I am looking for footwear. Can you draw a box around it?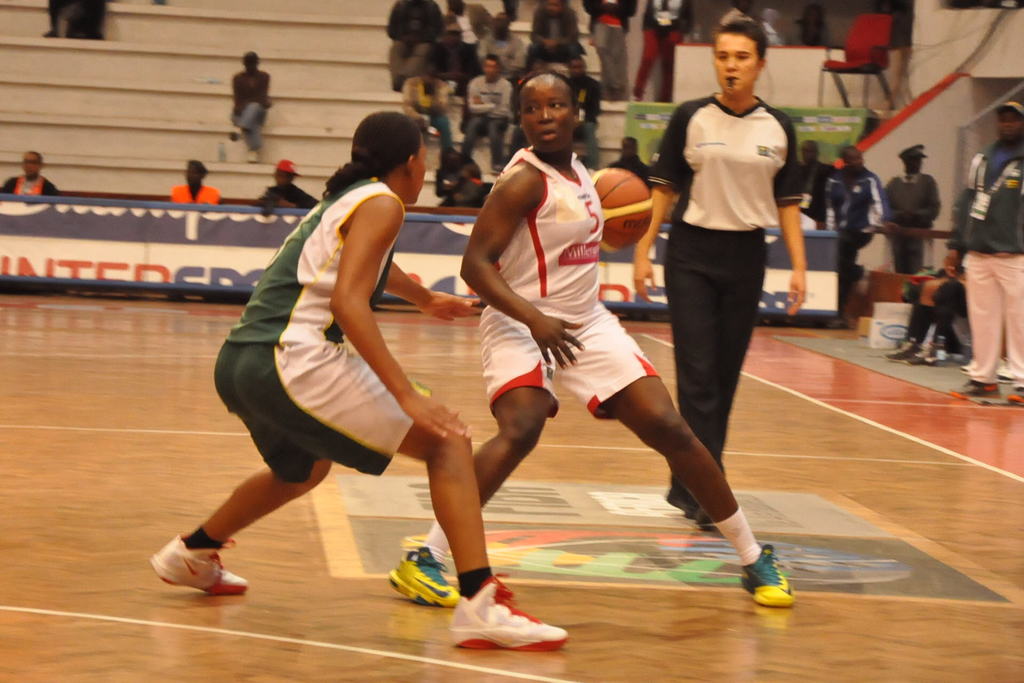
Sure, the bounding box is 1010, 384, 1023, 404.
